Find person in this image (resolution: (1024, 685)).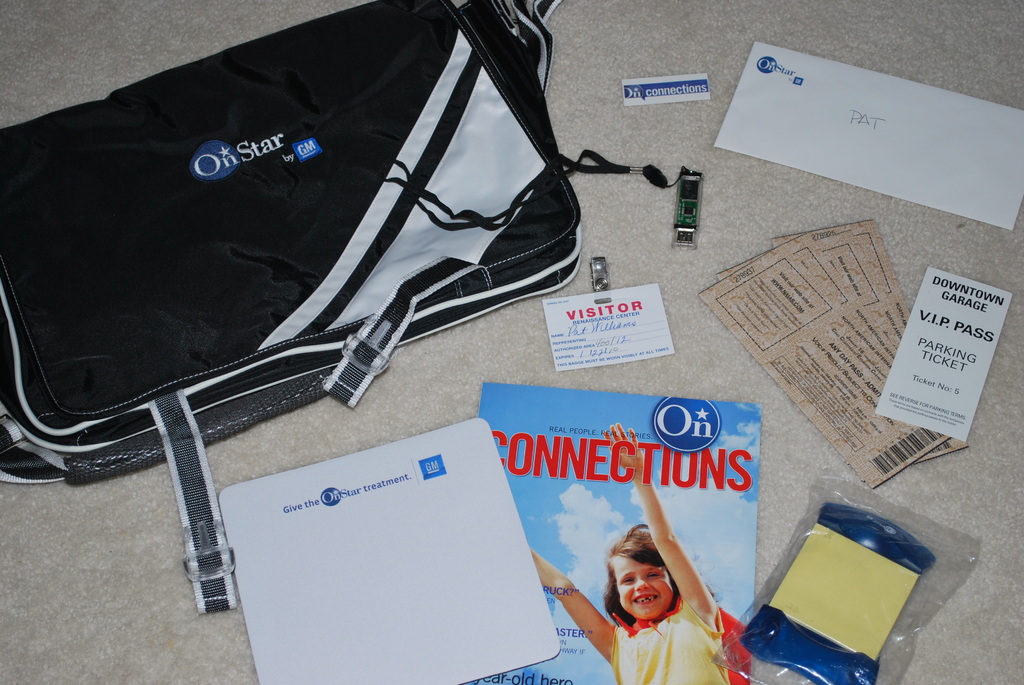
[529, 423, 729, 684].
